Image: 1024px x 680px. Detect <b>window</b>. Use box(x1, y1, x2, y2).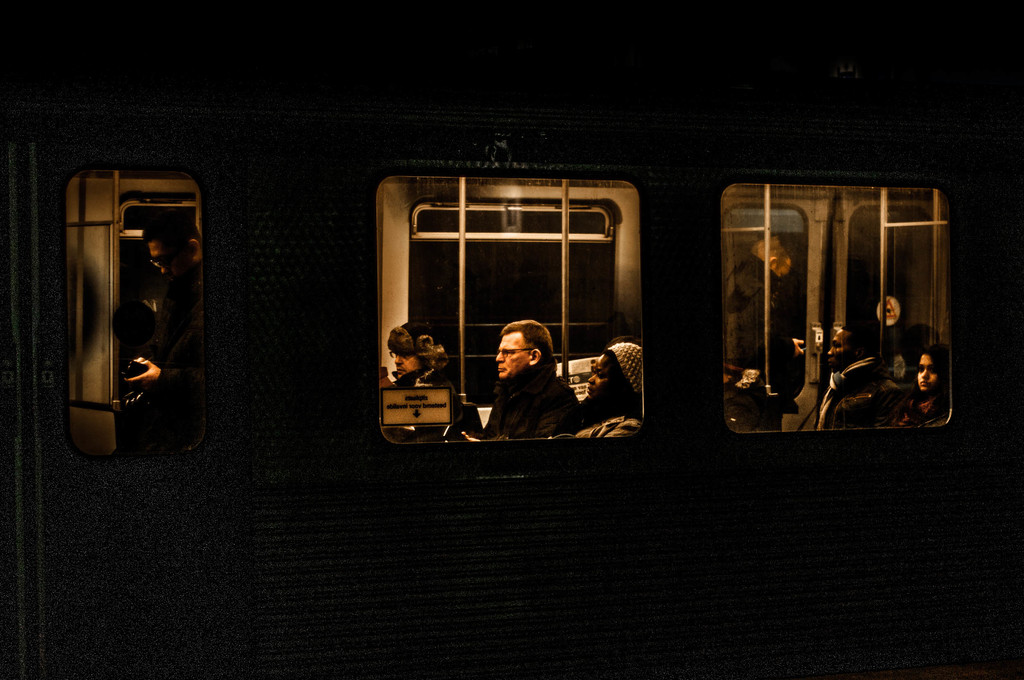
box(723, 209, 806, 395).
